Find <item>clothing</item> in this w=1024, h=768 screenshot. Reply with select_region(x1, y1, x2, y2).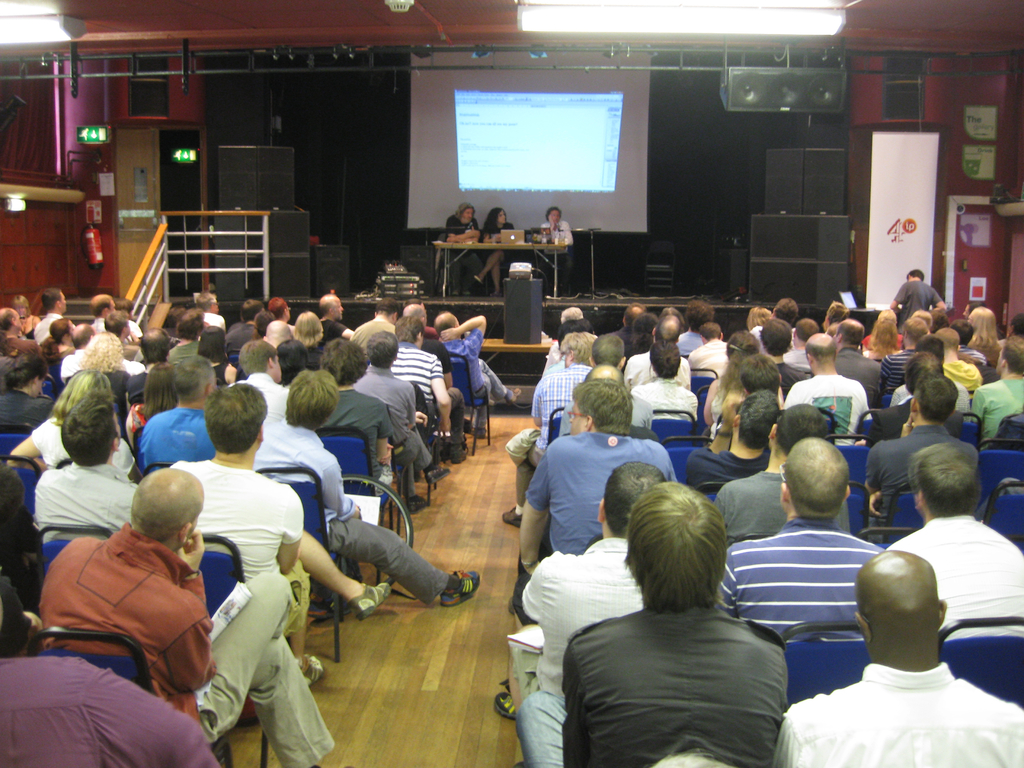
select_region(538, 221, 573, 246).
